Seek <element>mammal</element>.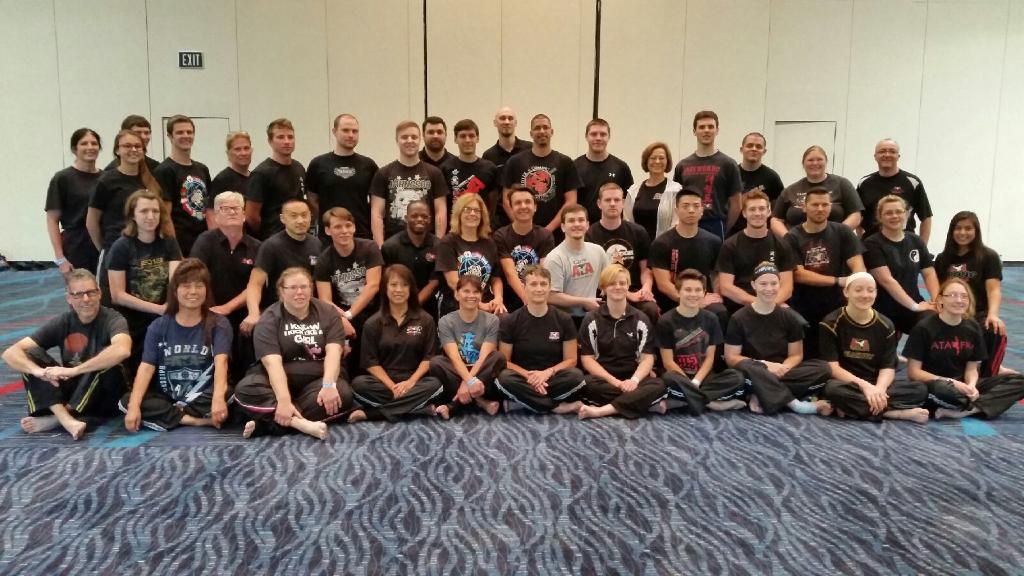
[left=453, top=120, right=500, bottom=196].
